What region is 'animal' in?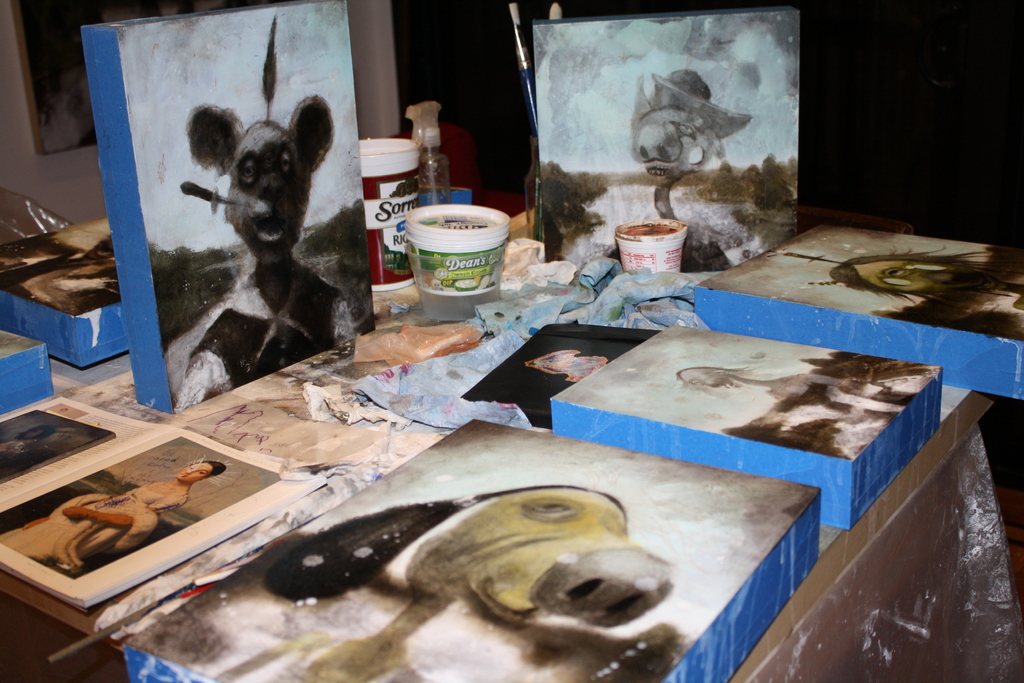
bbox=[555, 165, 766, 261].
